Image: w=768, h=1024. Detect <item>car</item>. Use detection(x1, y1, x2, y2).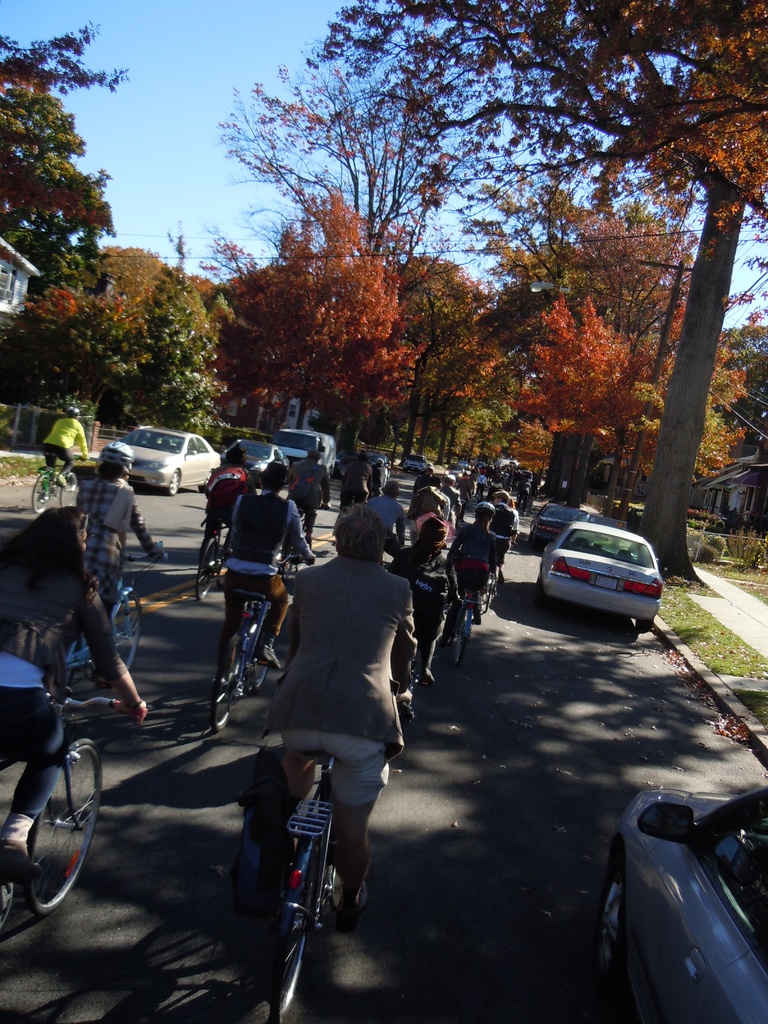
detection(532, 508, 586, 548).
